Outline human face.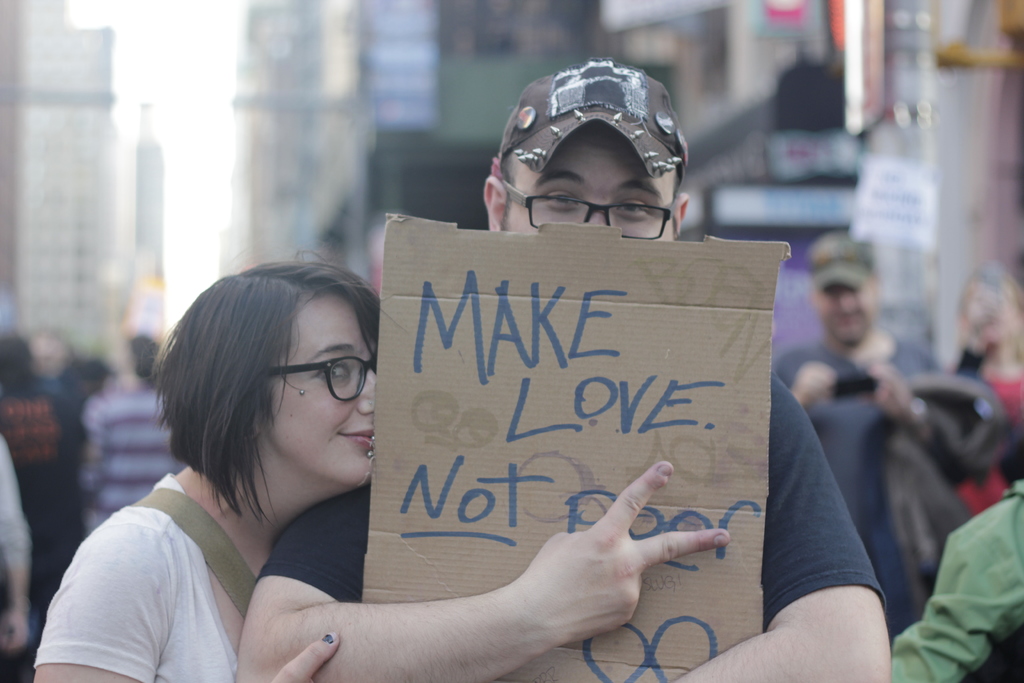
Outline: locate(497, 129, 680, 242).
